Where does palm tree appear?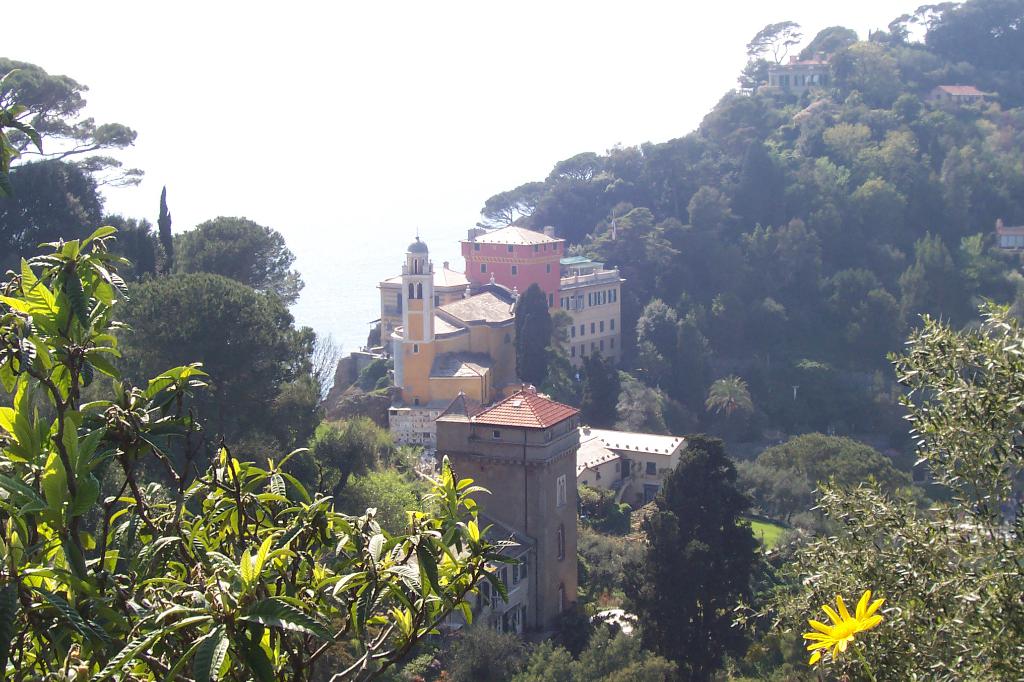
Appears at <box>843,35,916,114</box>.
